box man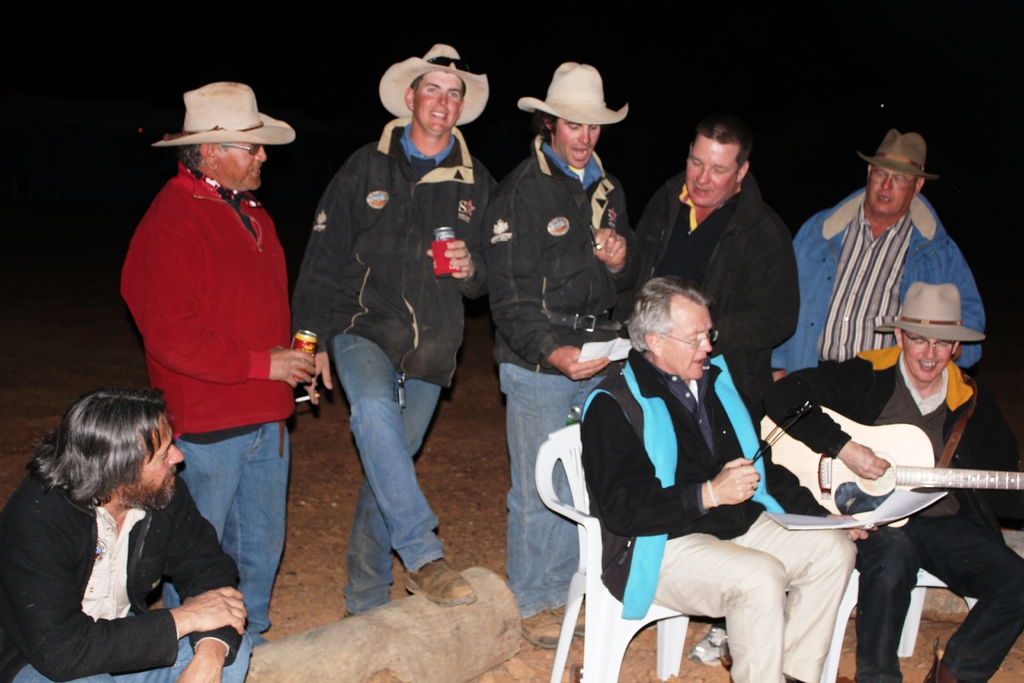
box(287, 42, 500, 607)
